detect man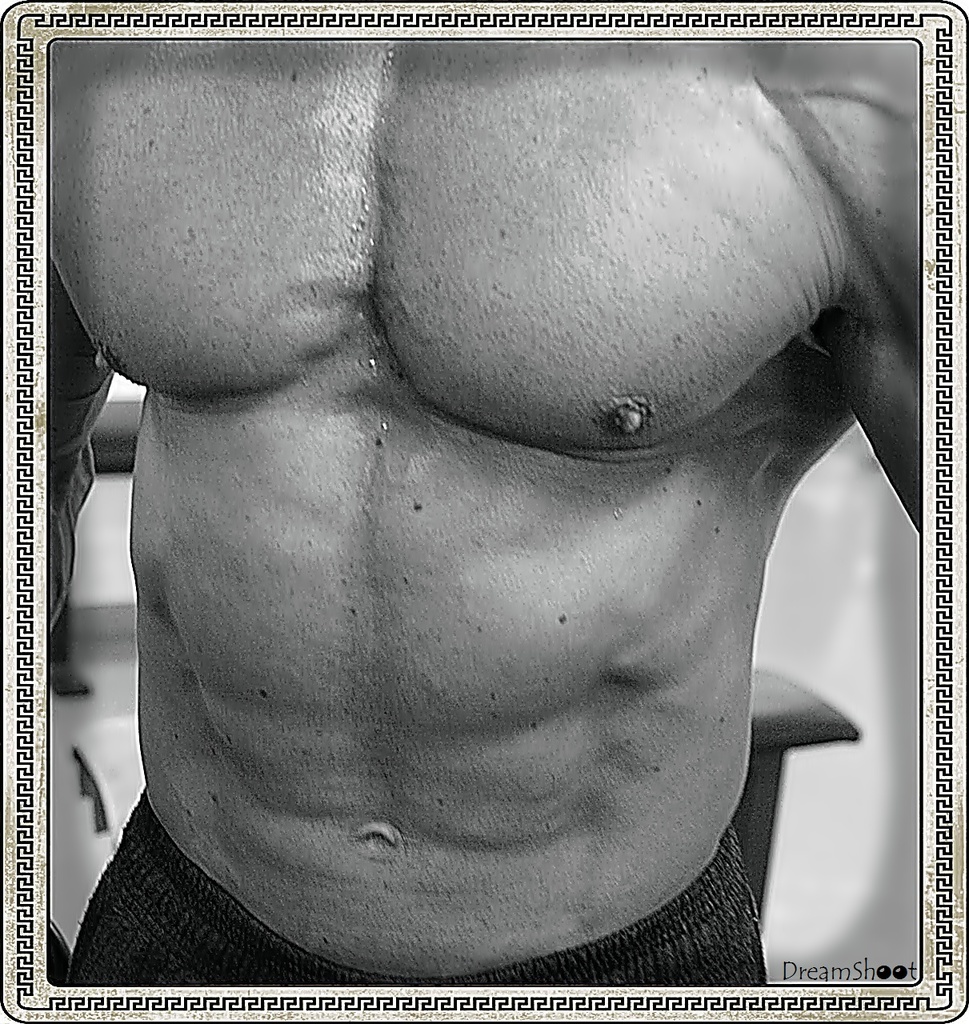
(7,0,965,1023)
